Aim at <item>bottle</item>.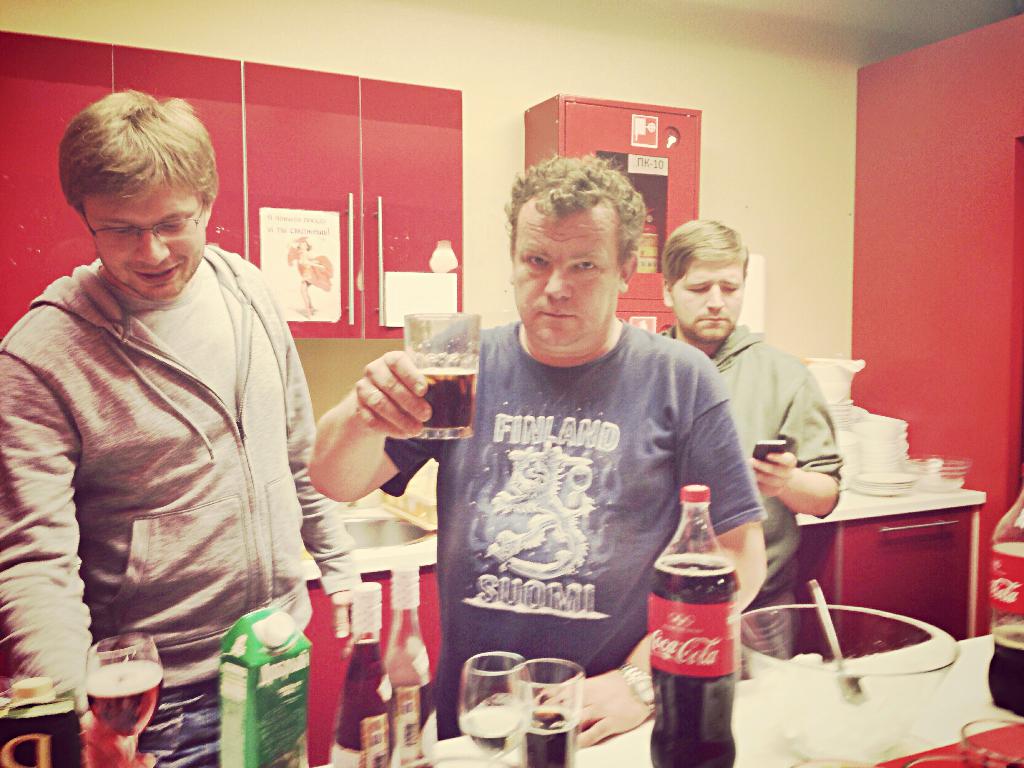
Aimed at box(387, 553, 444, 767).
